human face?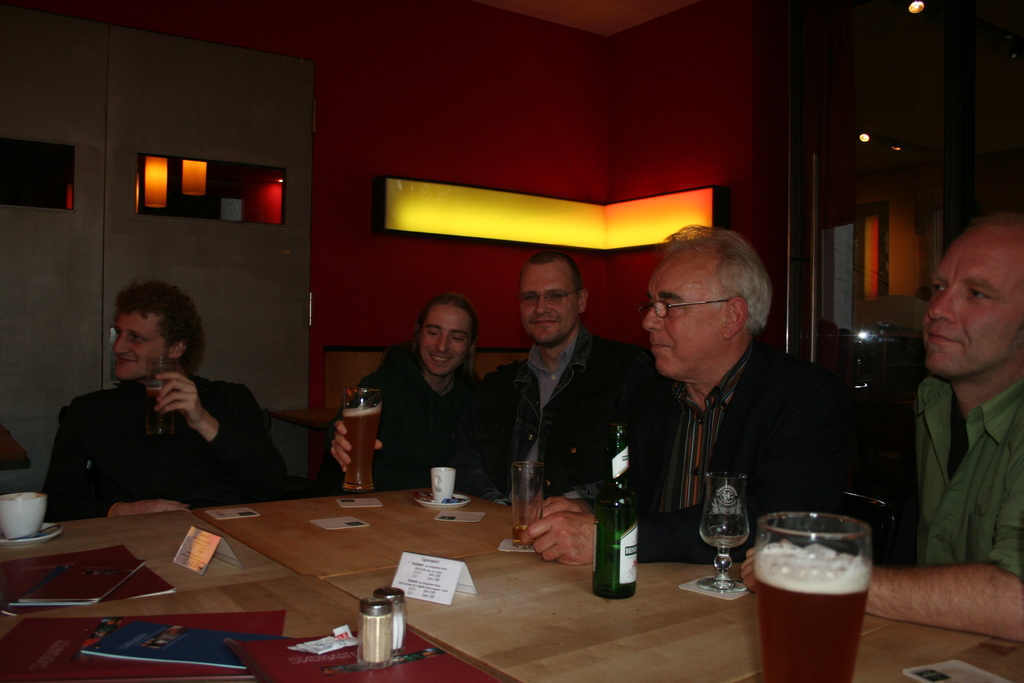
<box>113,315,170,379</box>
